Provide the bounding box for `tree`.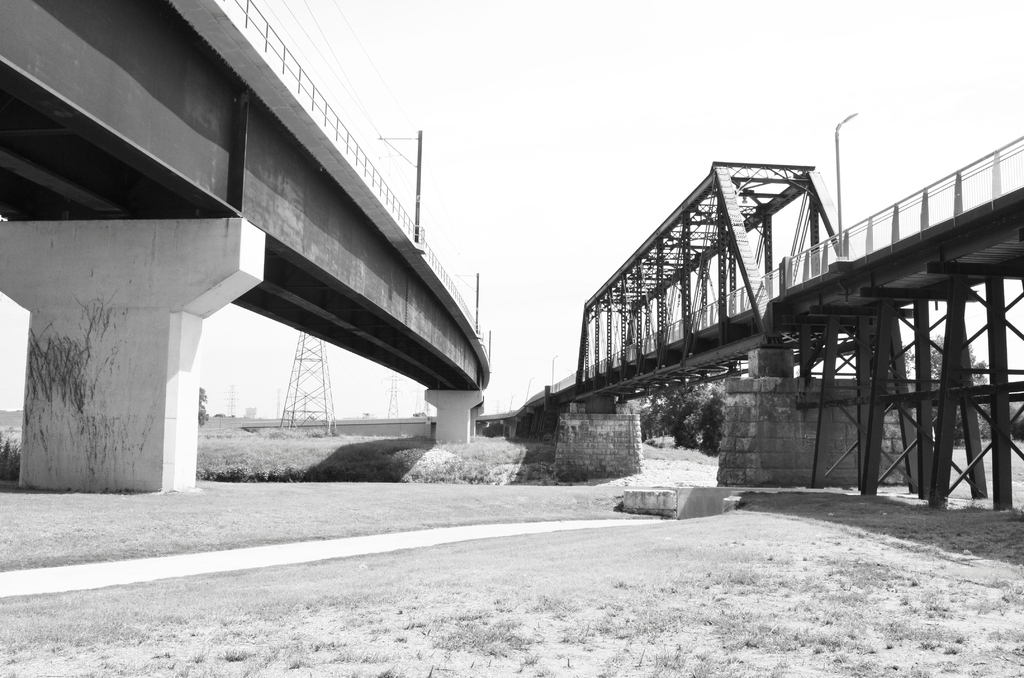
bbox(361, 410, 374, 416).
